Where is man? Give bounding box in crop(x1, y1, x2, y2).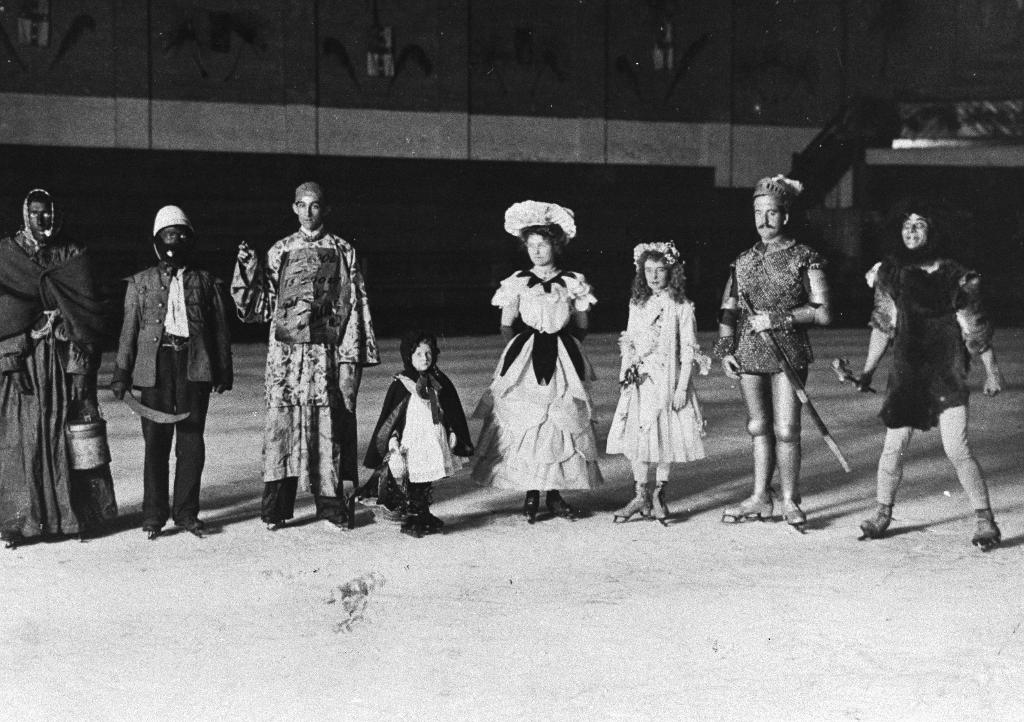
crop(122, 205, 221, 534).
